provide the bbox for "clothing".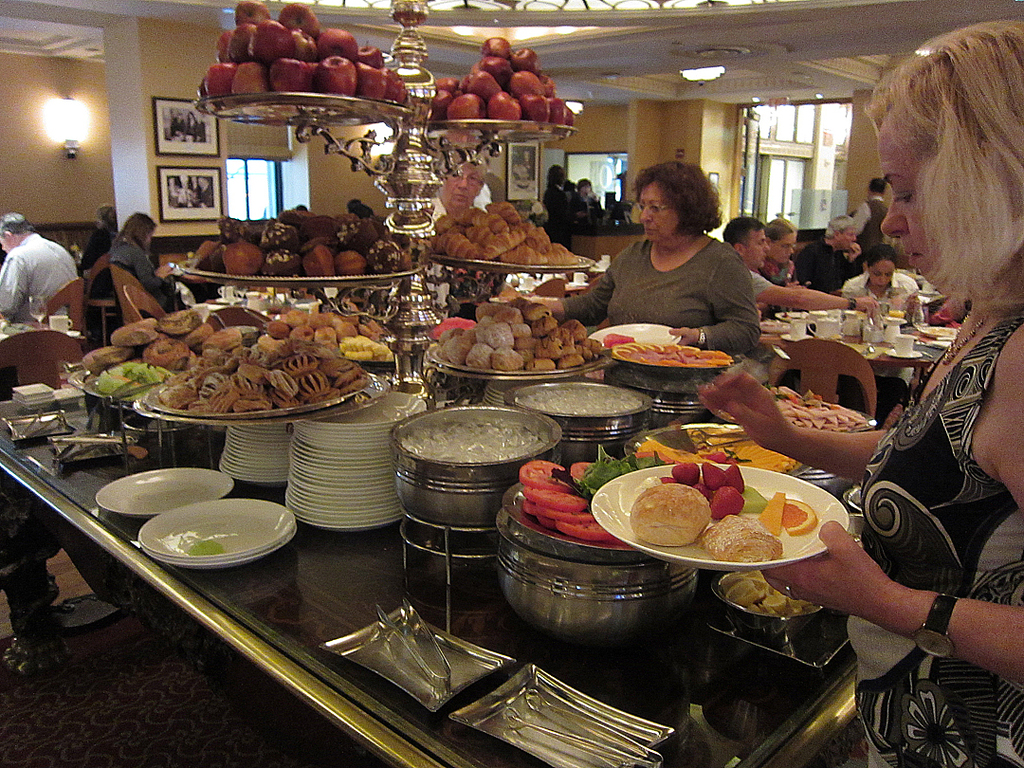
left=0, top=229, right=74, bottom=330.
